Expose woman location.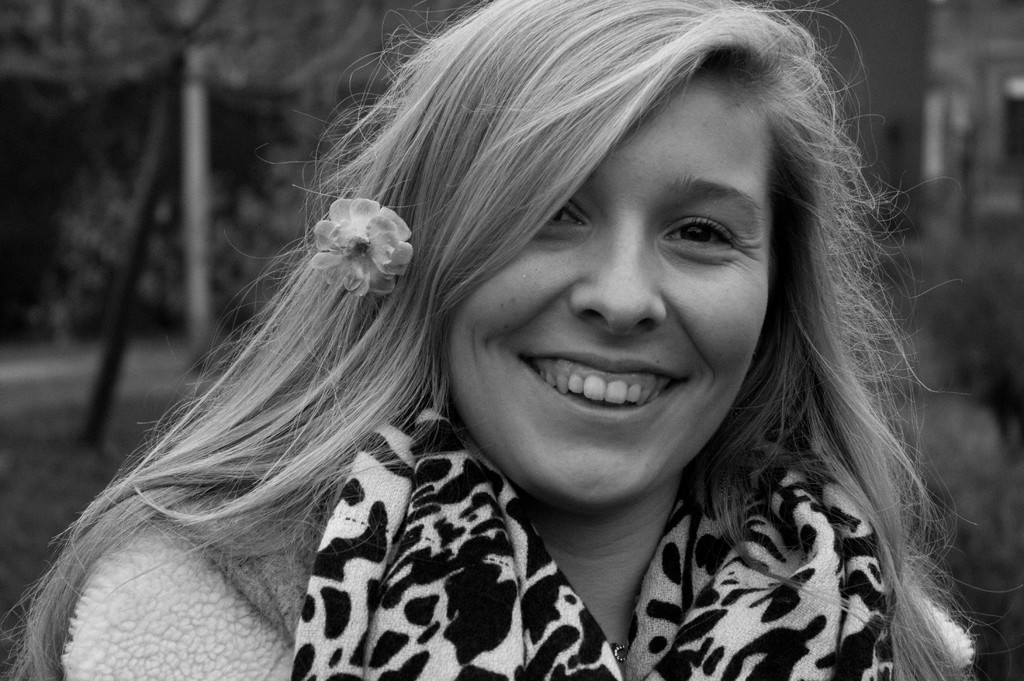
Exposed at 6/0/974/680.
